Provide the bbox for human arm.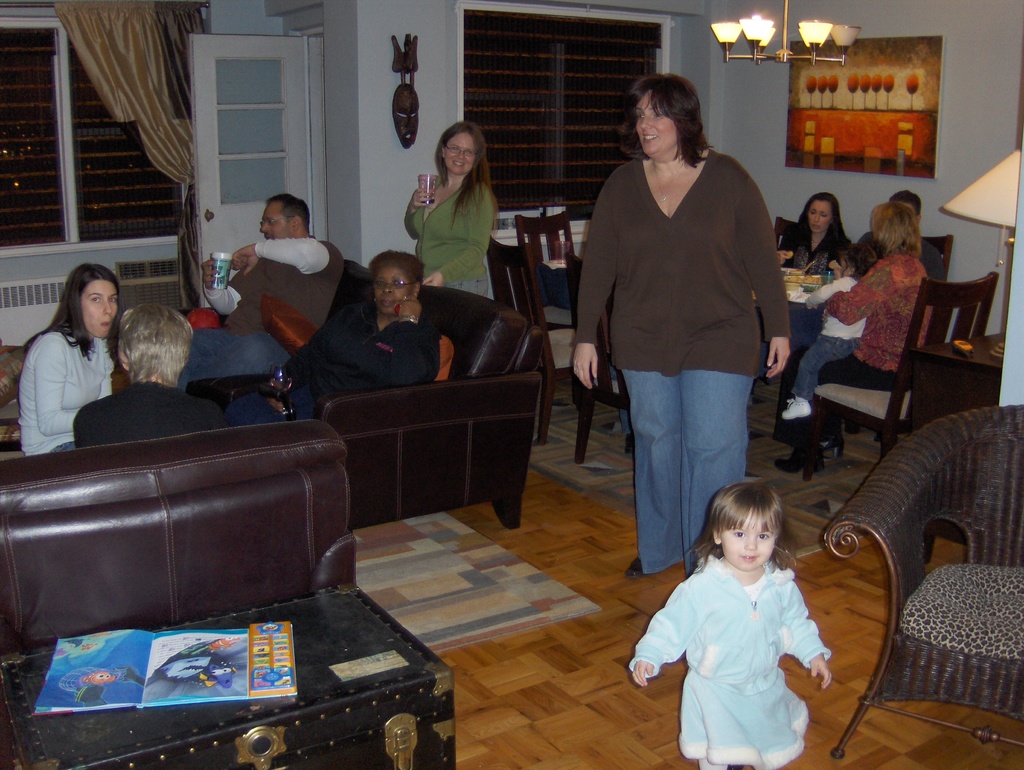
(x1=100, y1=340, x2=115, y2=401).
